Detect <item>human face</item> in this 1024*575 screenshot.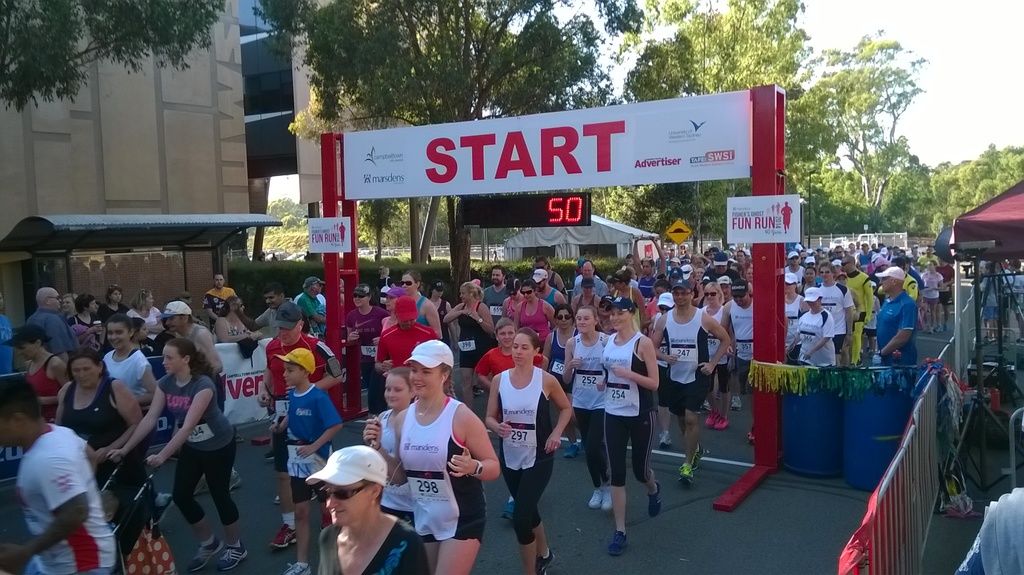
Detection: crop(286, 366, 307, 389).
